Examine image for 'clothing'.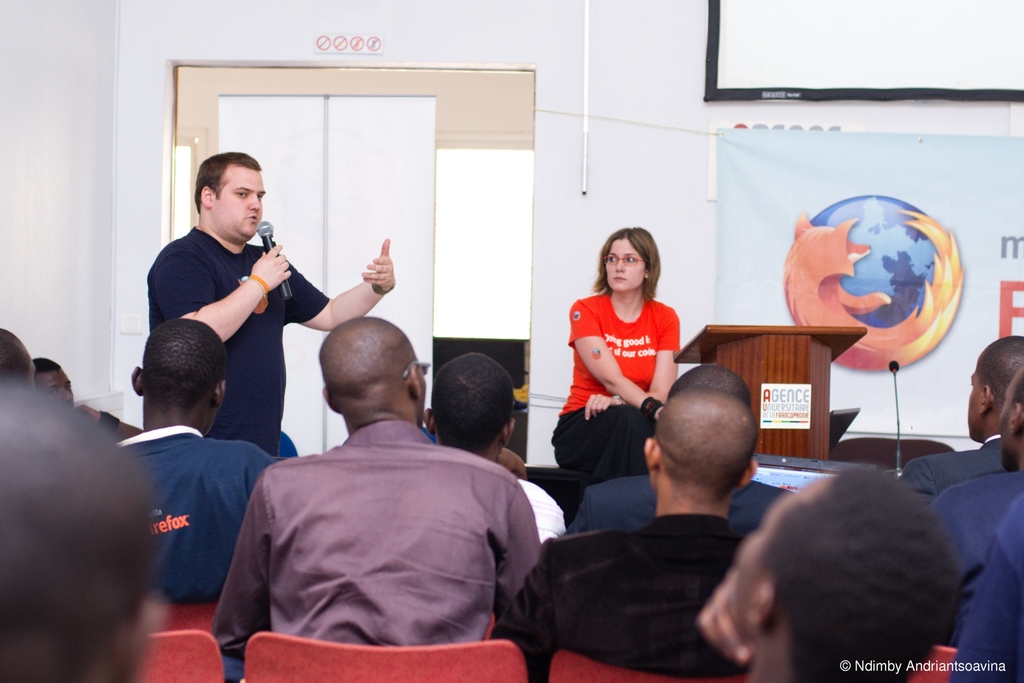
Examination result: BBox(138, 219, 332, 465).
